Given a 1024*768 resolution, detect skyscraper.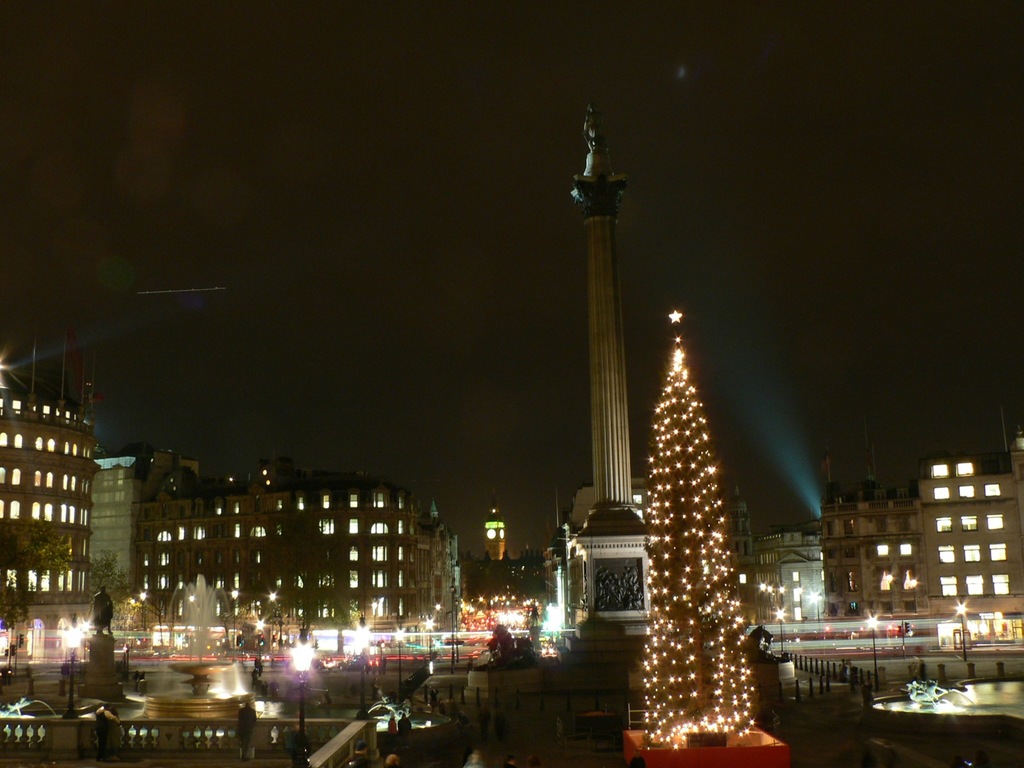
[left=618, top=220, right=783, bottom=767].
